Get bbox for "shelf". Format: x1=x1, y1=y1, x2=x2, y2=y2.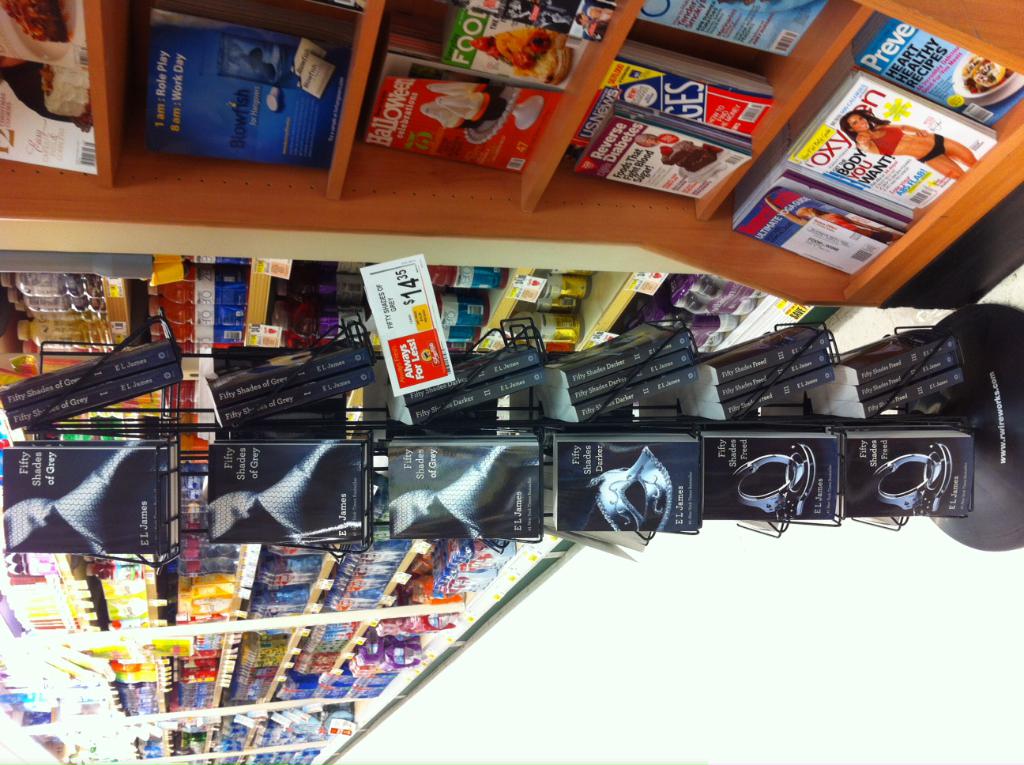
x1=0, y1=313, x2=986, y2=548.
